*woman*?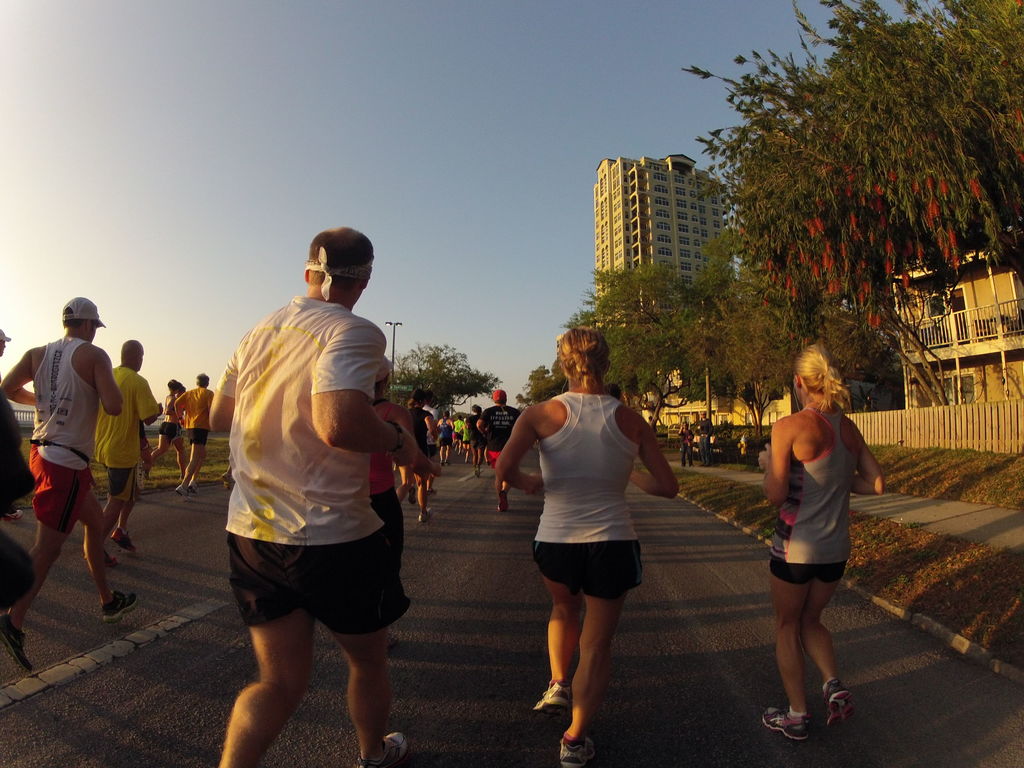
detection(763, 335, 882, 744)
